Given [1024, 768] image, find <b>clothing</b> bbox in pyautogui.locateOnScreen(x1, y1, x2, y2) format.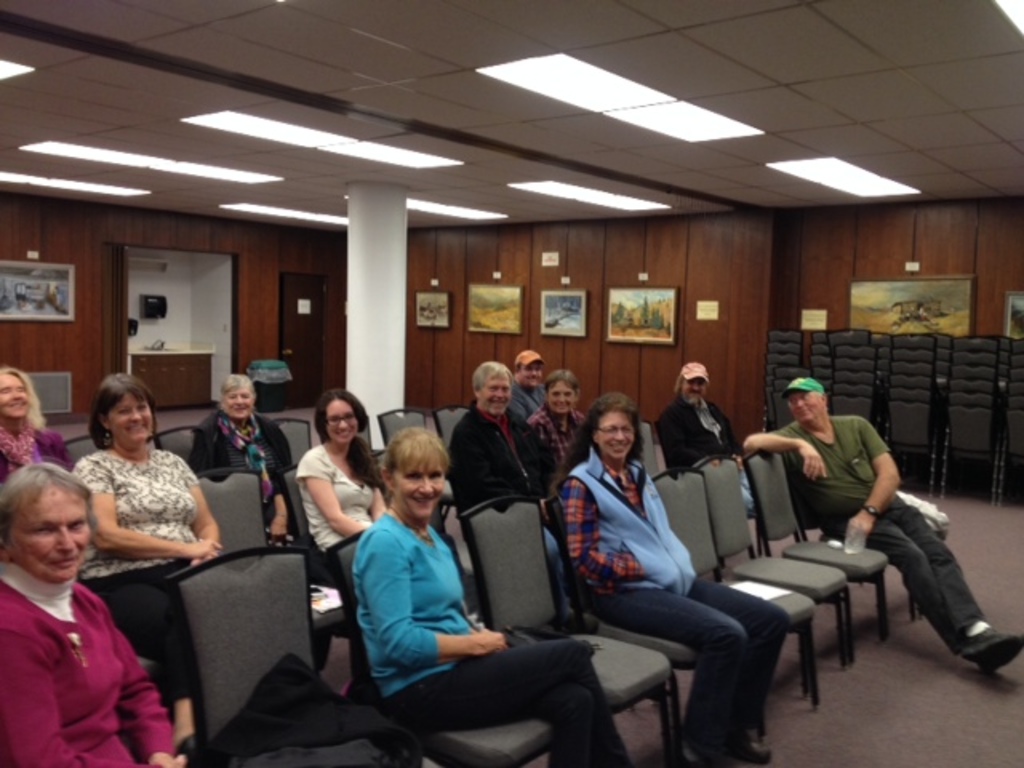
pyautogui.locateOnScreen(528, 408, 574, 483).
